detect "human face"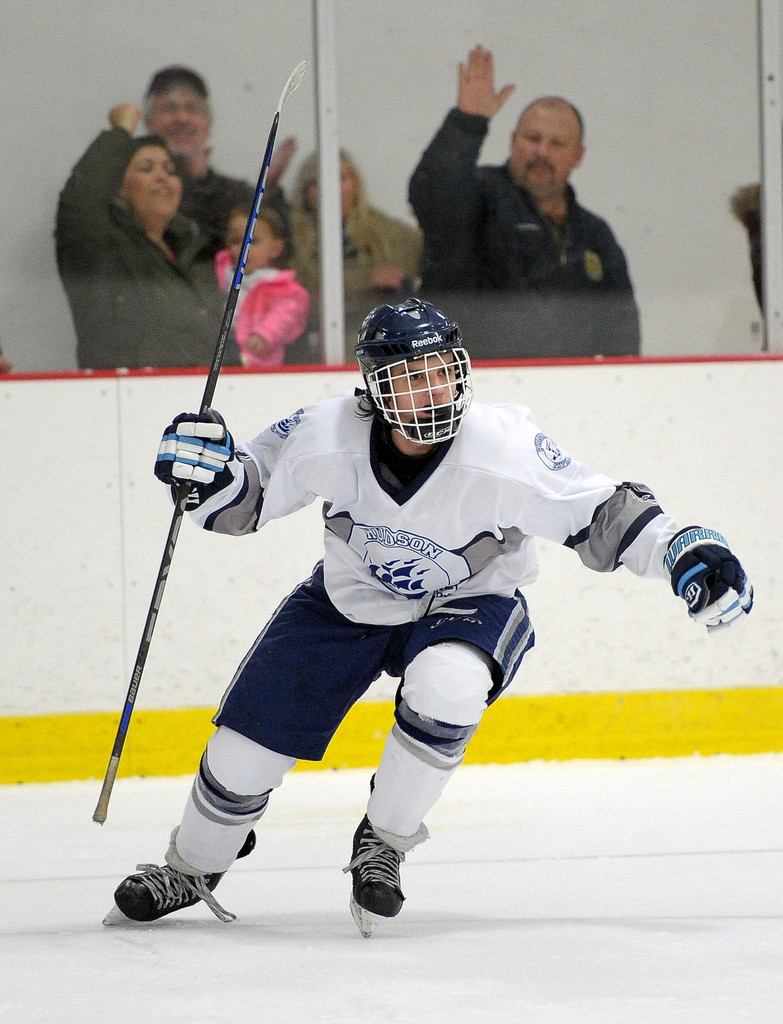
x1=154 y1=71 x2=194 y2=147
